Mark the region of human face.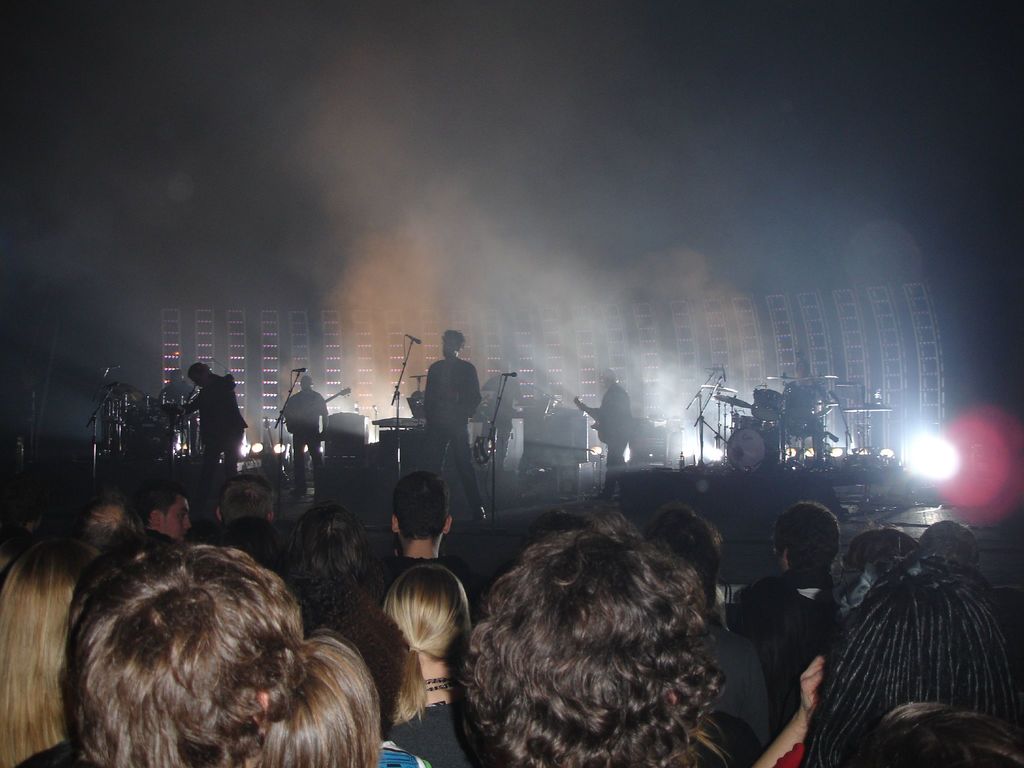
Region: pyautogui.locateOnScreen(161, 495, 192, 538).
